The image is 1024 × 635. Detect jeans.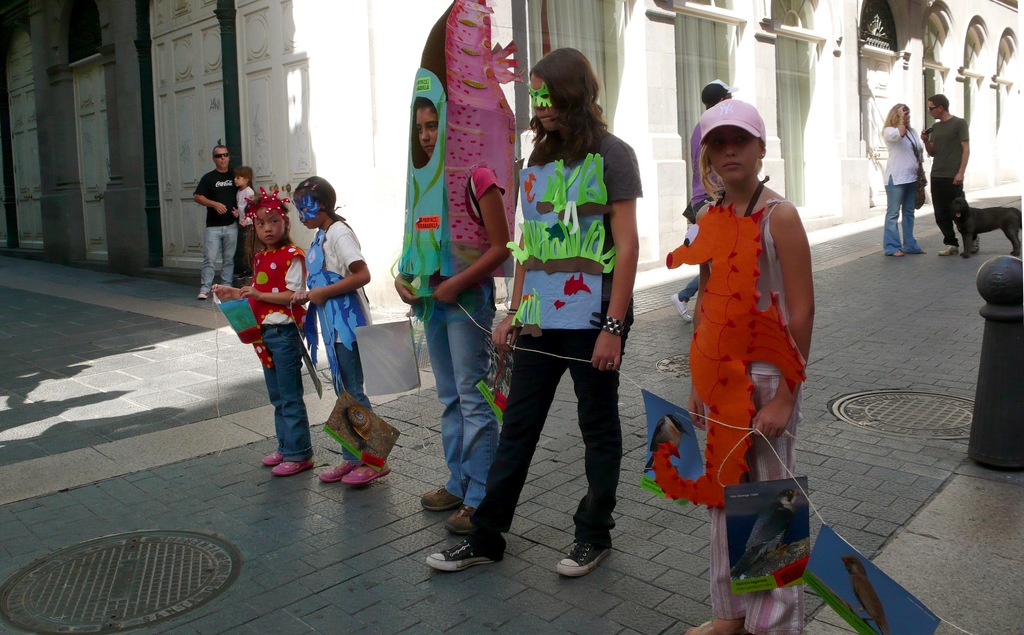
Detection: 199/220/241/292.
